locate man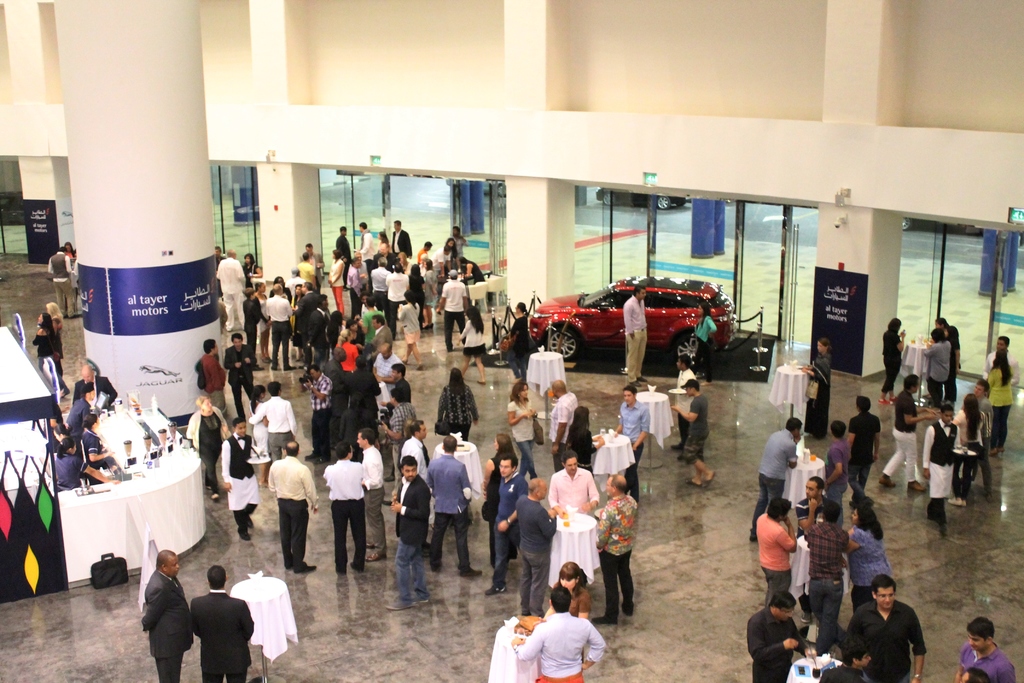
locate(388, 215, 414, 261)
